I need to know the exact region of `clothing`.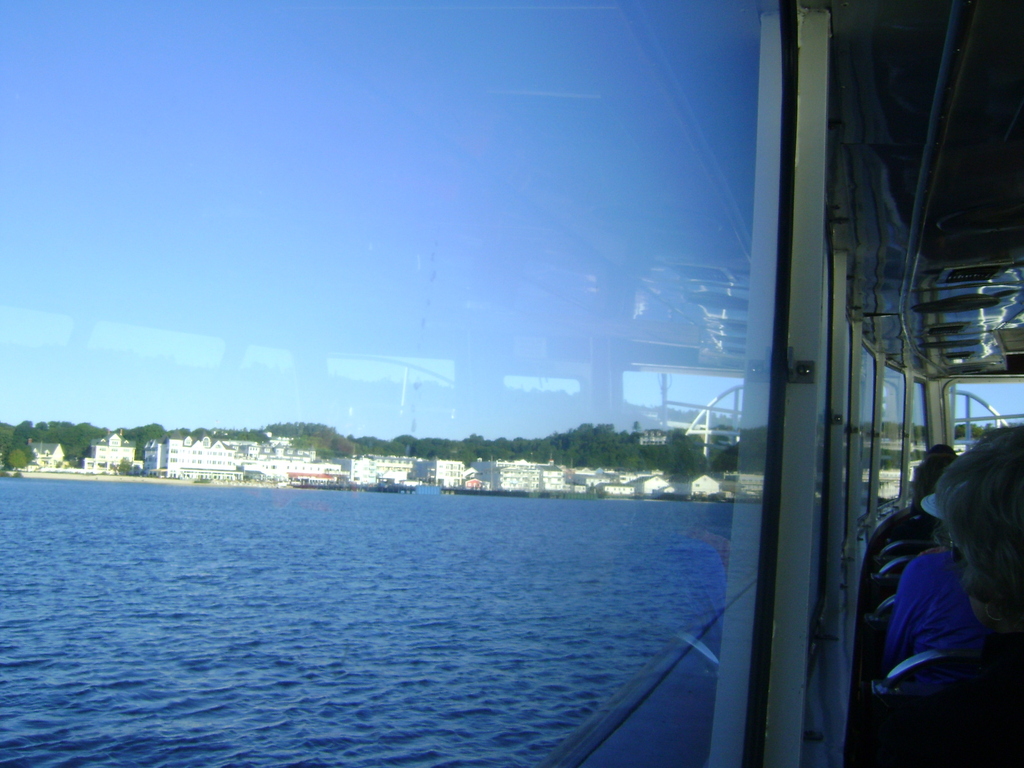
Region: bbox(881, 548, 988, 662).
